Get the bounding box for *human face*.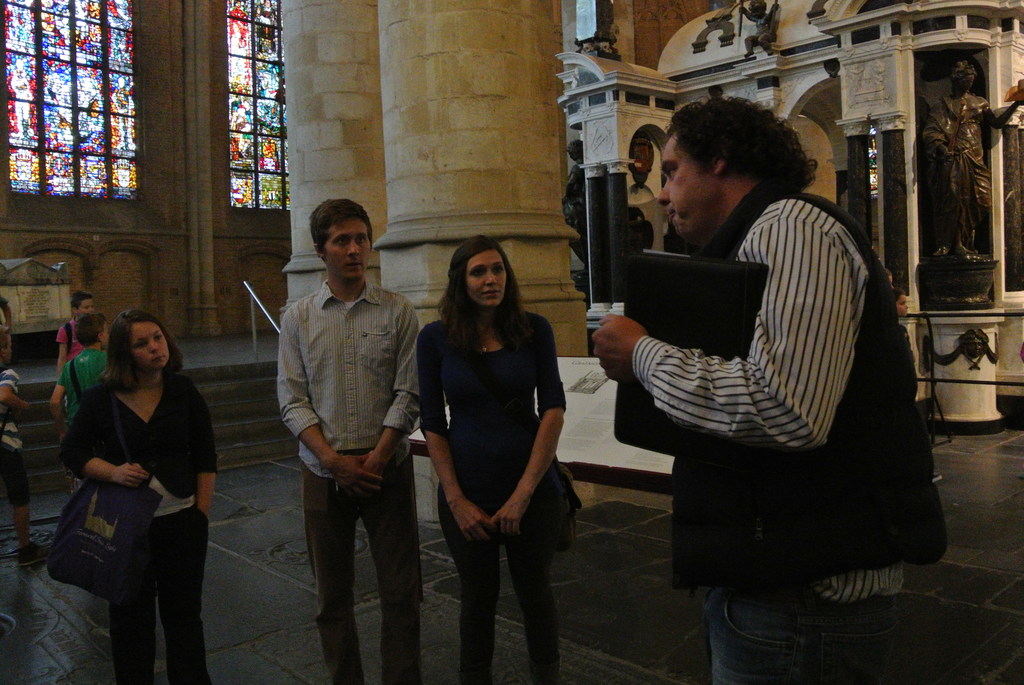
79, 297, 93, 313.
